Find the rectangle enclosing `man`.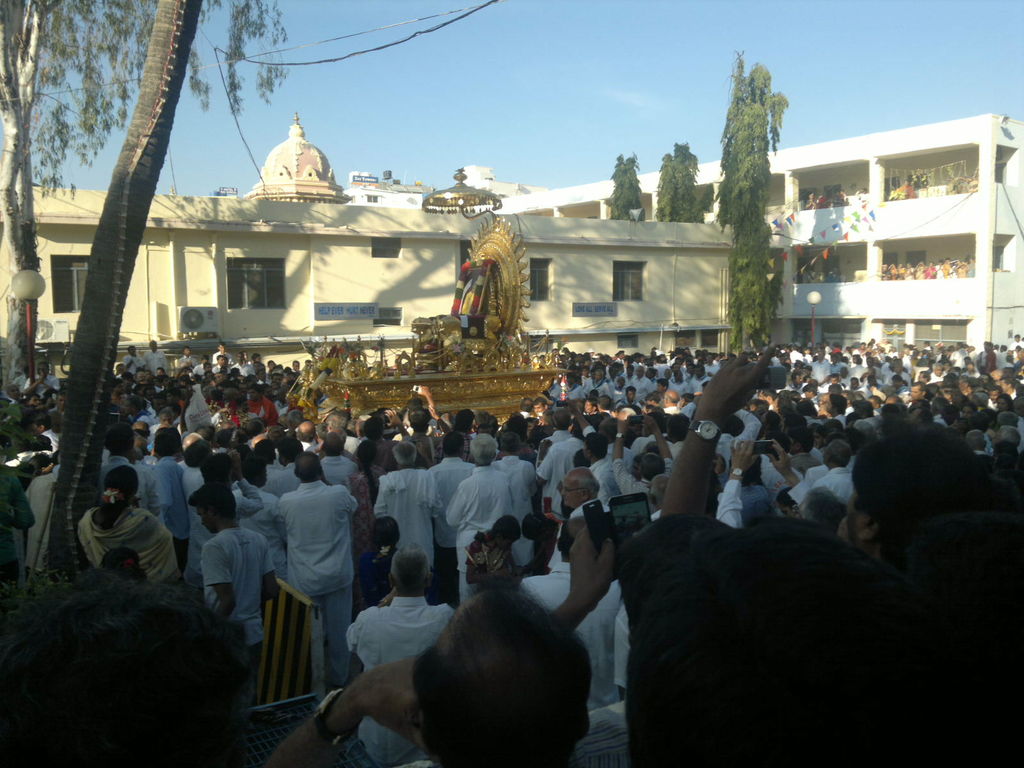
(817,189,832,209).
